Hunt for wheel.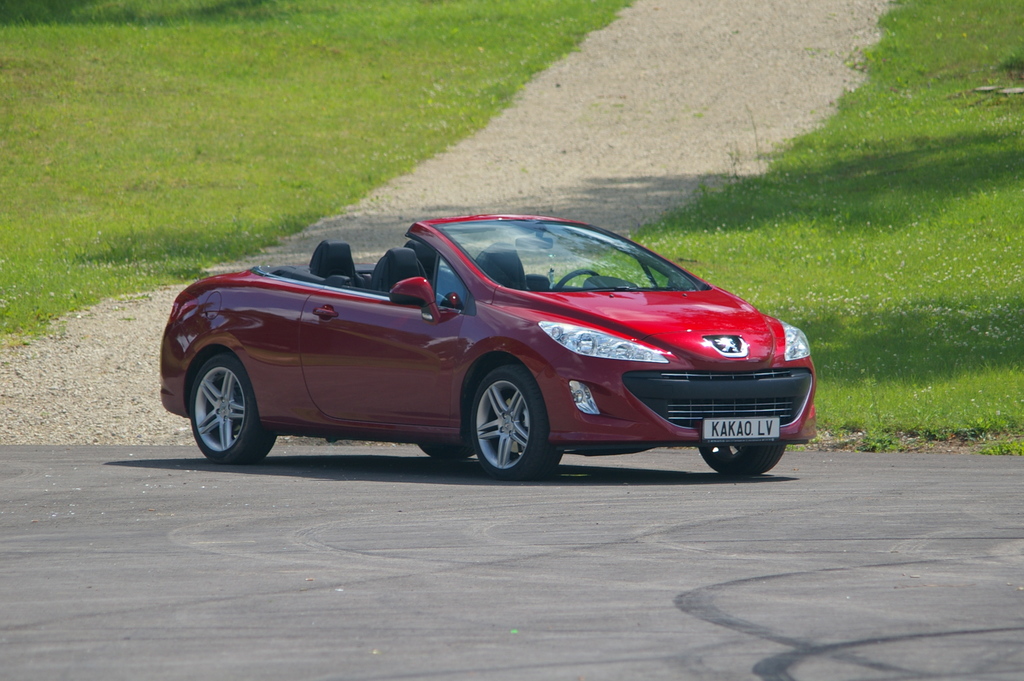
Hunted down at (700, 445, 785, 479).
